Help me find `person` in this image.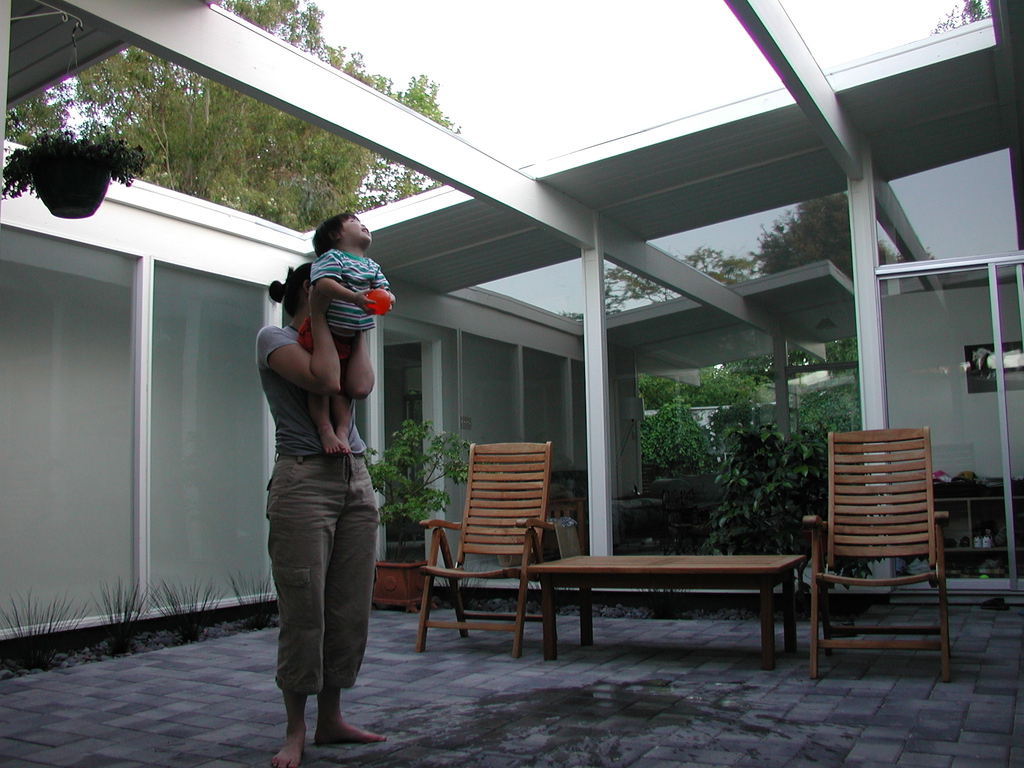
Found it: region(248, 270, 386, 767).
